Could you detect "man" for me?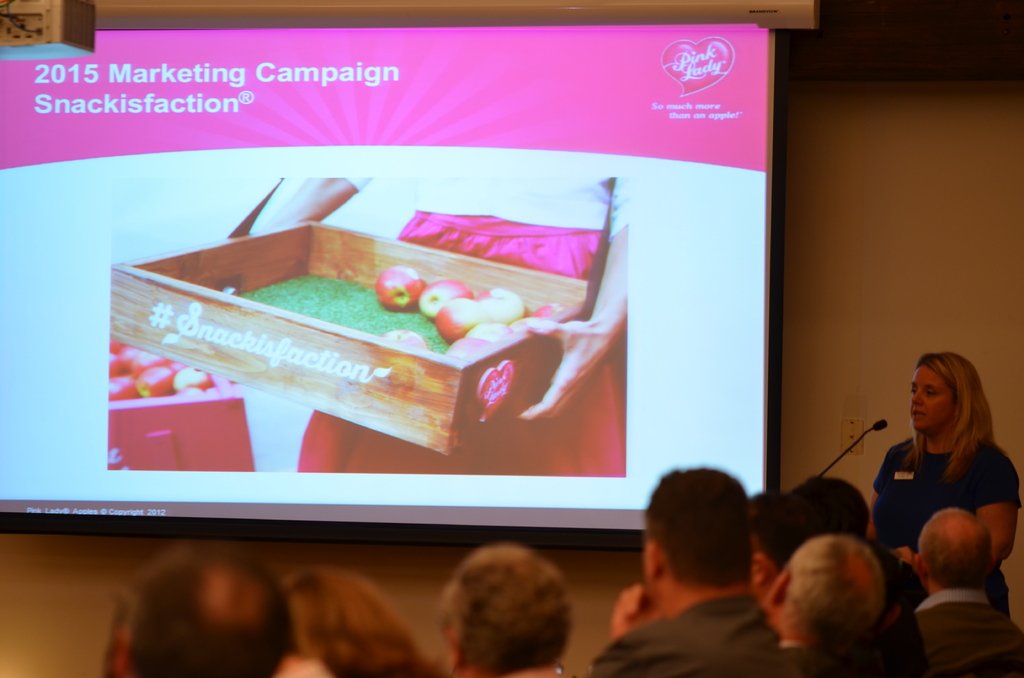
Detection result: [764,534,888,677].
